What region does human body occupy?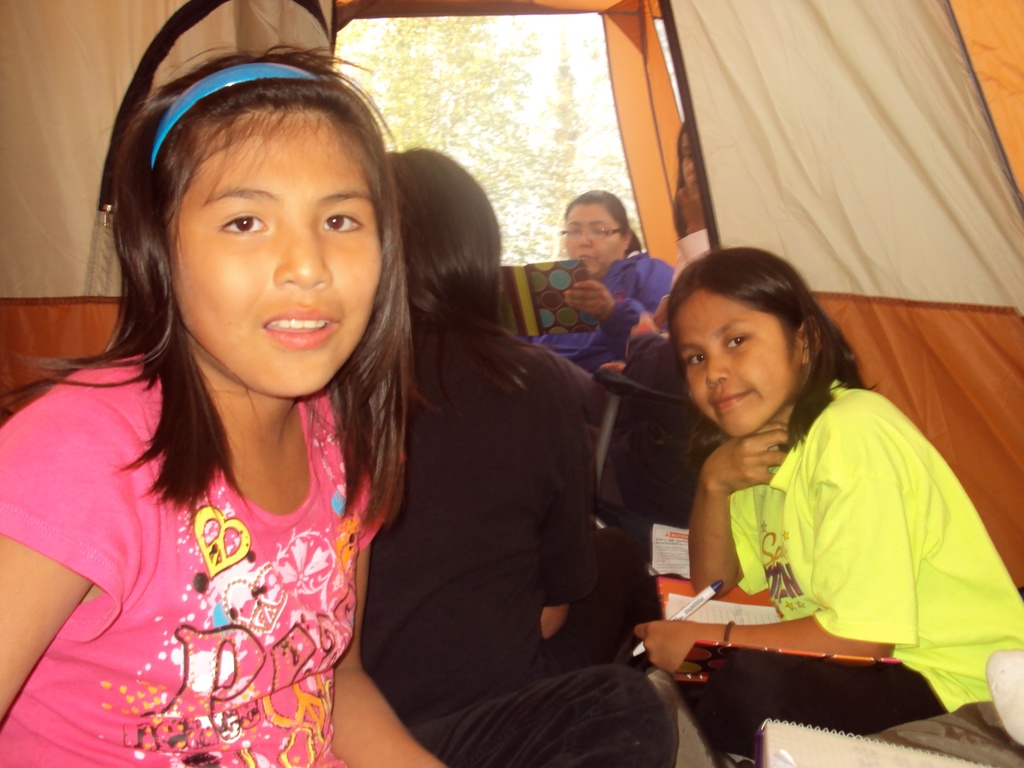
detection(0, 36, 450, 767).
